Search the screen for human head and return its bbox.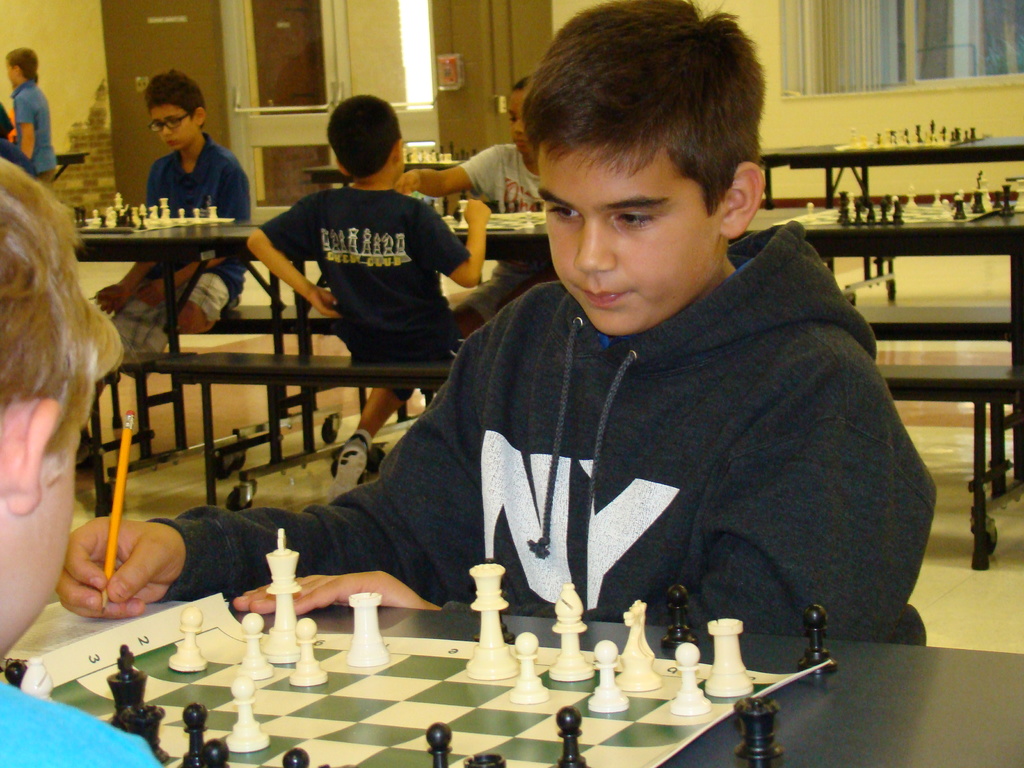
Found: box(4, 47, 37, 90).
